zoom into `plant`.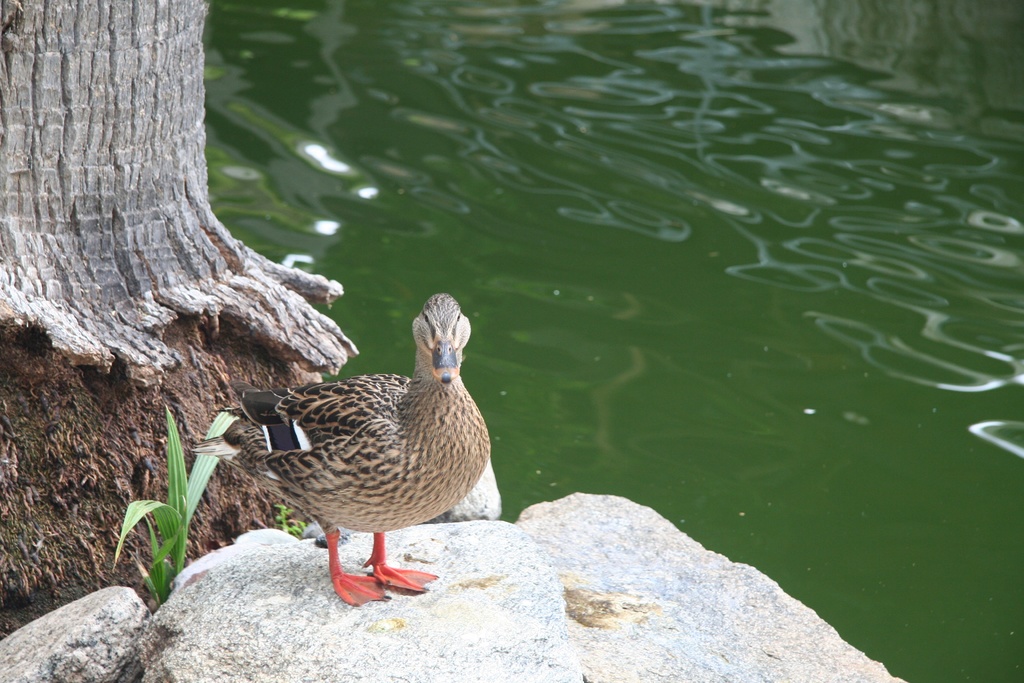
Zoom target: detection(275, 507, 303, 543).
